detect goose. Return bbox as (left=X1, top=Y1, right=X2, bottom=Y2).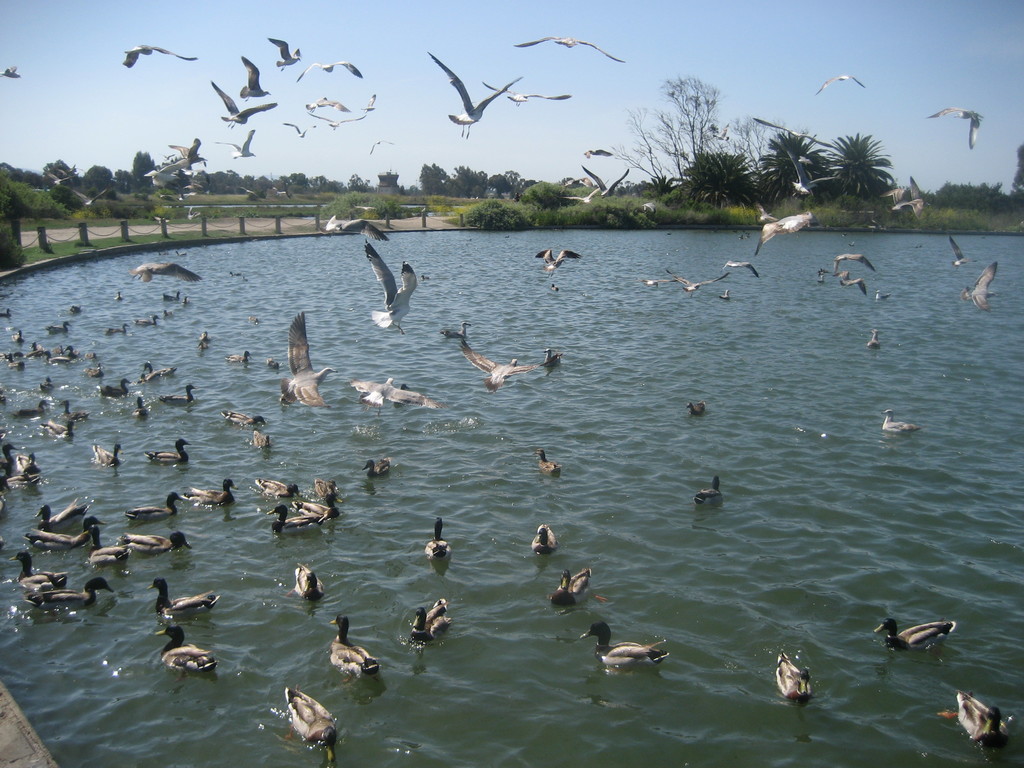
(left=817, top=270, right=826, bottom=286).
